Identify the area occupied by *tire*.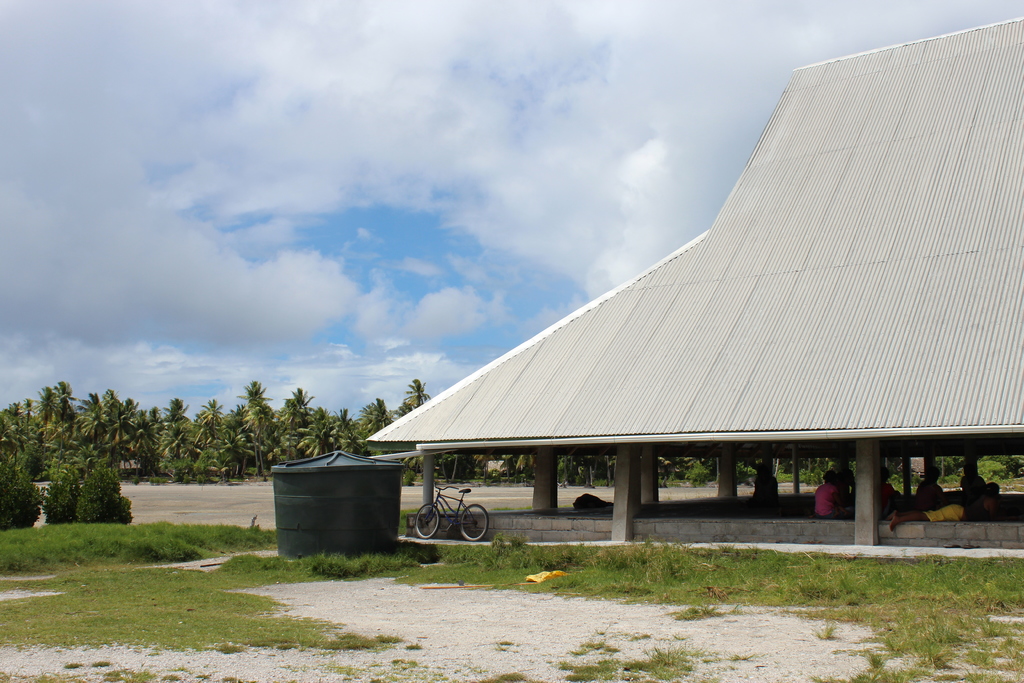
Area: (461, 502, 492, 539).
